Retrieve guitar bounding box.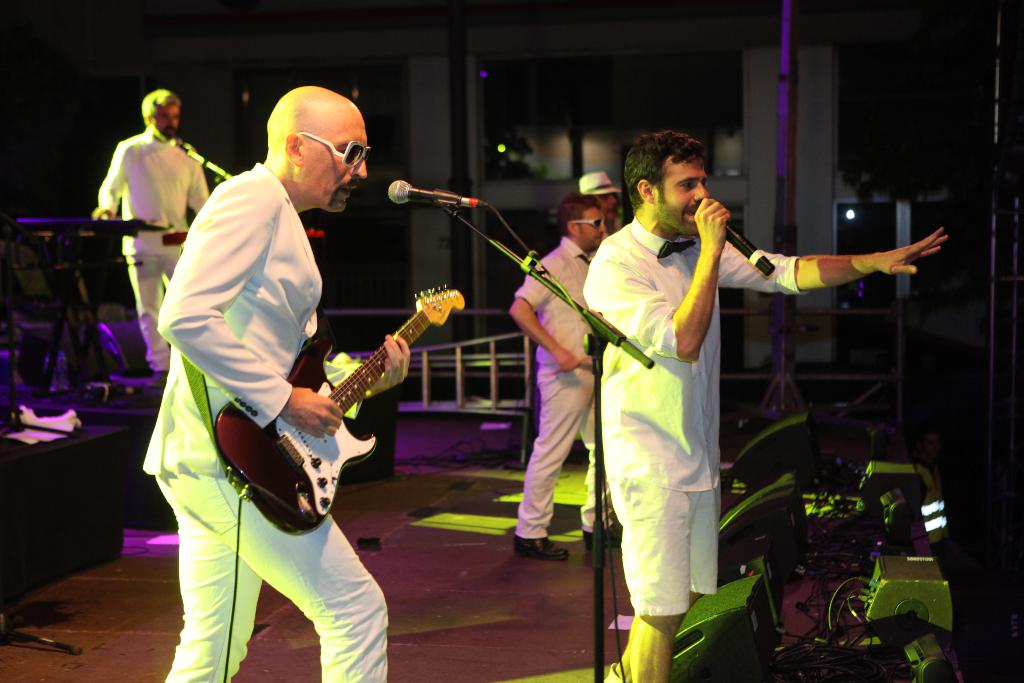
Bounding box: box(210, 283, 467, 538).
